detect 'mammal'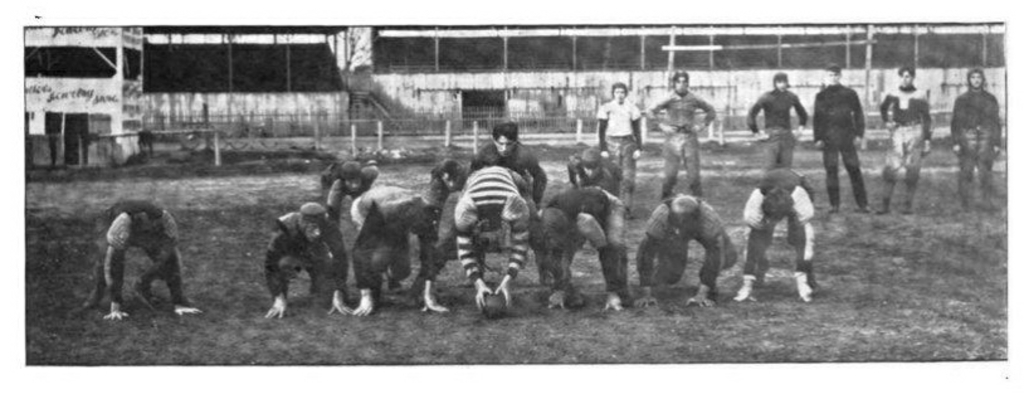
x1=596, y1=82, x2=640, y2=185
